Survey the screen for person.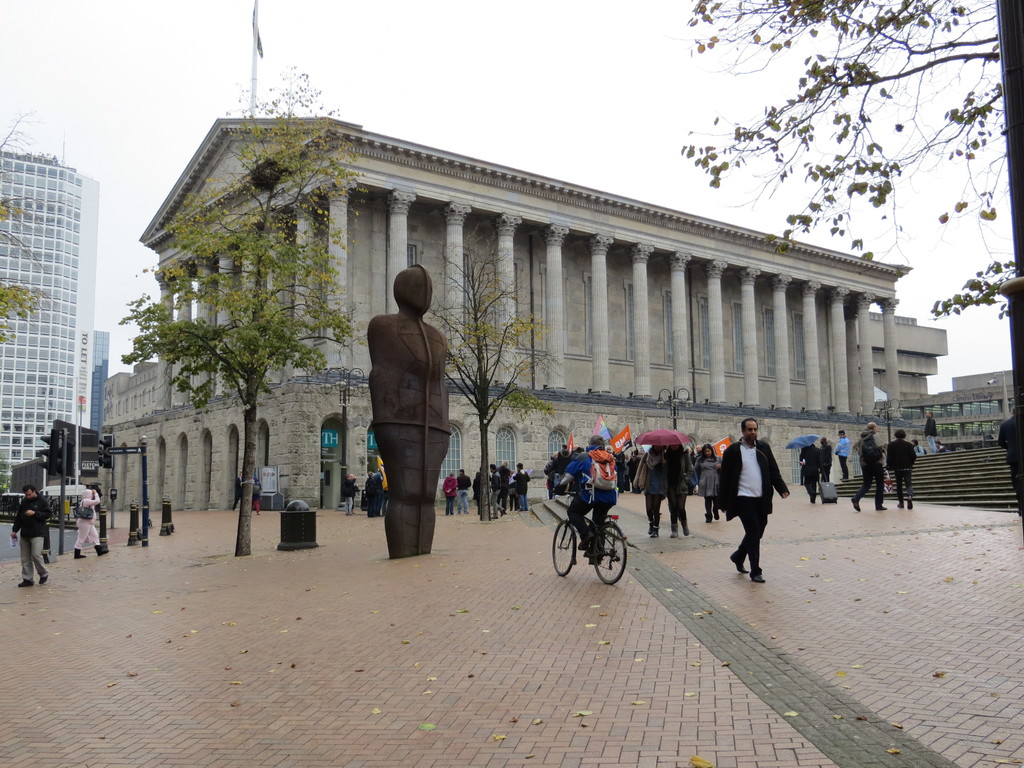
Survey found: bbox=(71, 488, 108, 560).
